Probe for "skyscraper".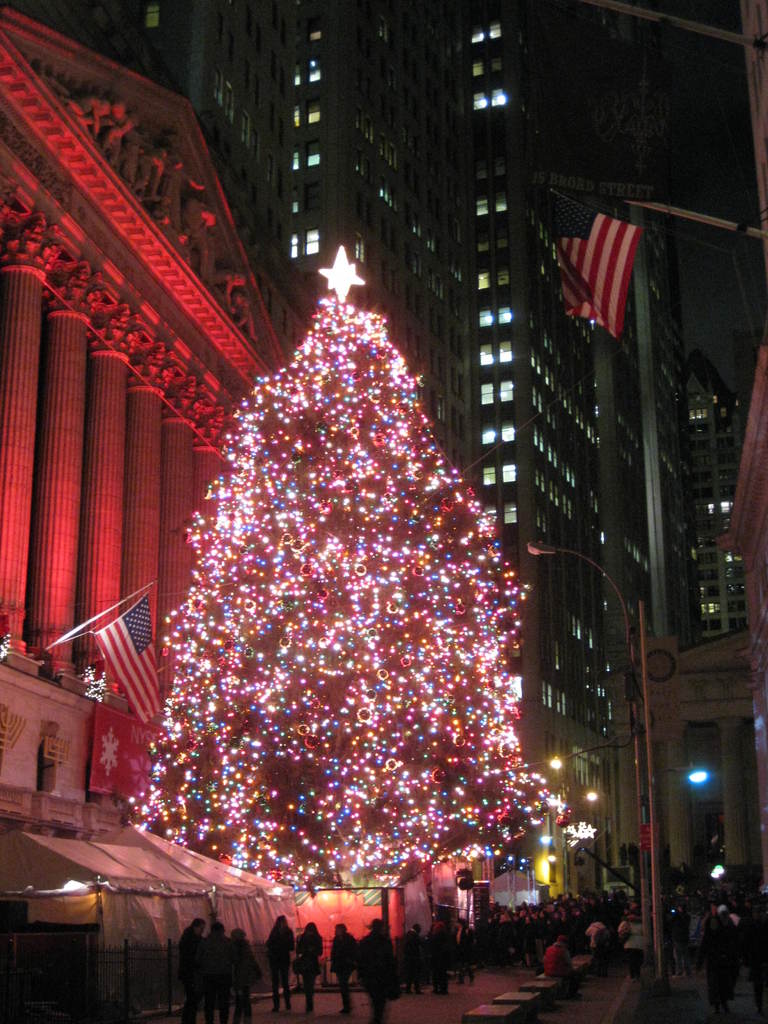
Probe result: x1=481, y1=174, x2=742, y2=916.
